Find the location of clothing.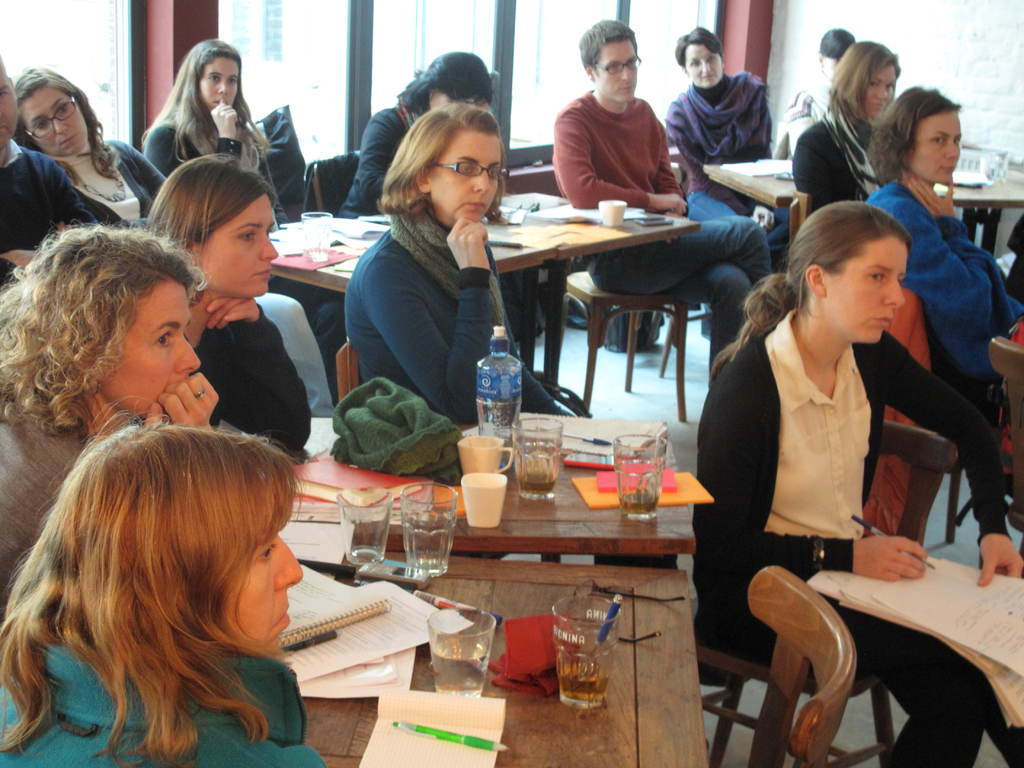
Location: 343:228:581:424.
